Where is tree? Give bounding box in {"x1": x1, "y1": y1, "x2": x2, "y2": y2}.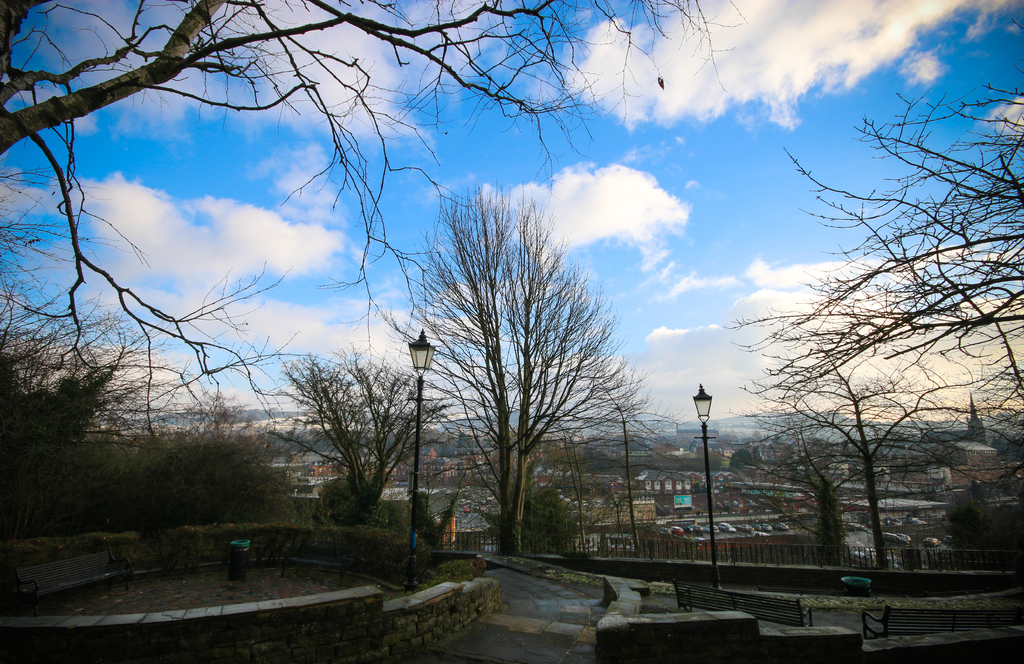
{"x1": 0, "y1": 296, "x2": 158, "y2": 487}.
